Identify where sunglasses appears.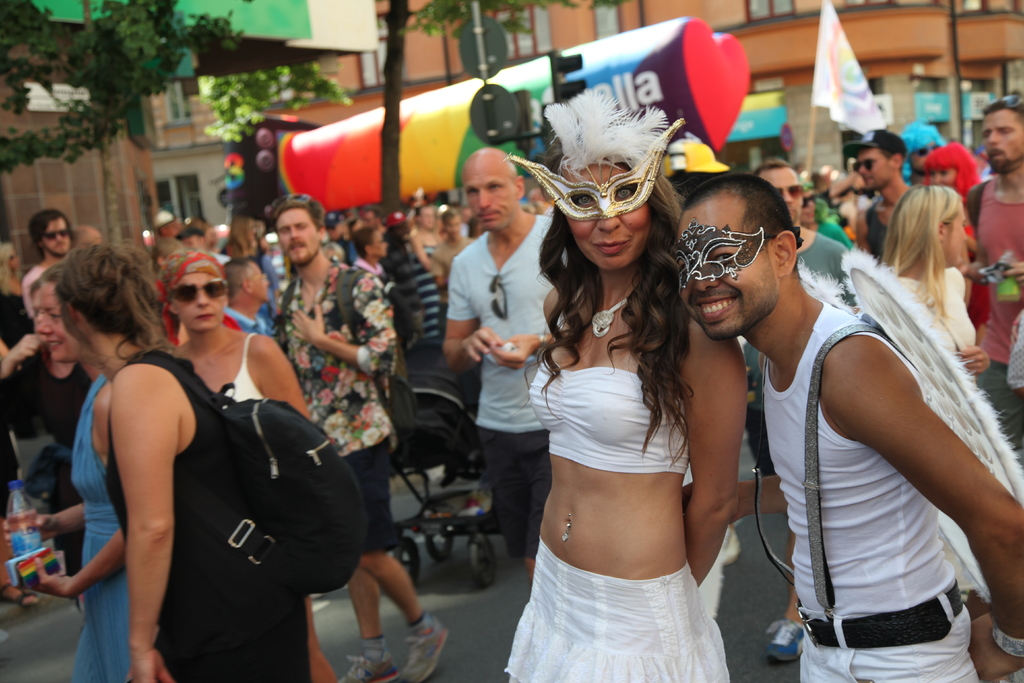
Appears at left=850, top=156, right=883, bottom=170.
